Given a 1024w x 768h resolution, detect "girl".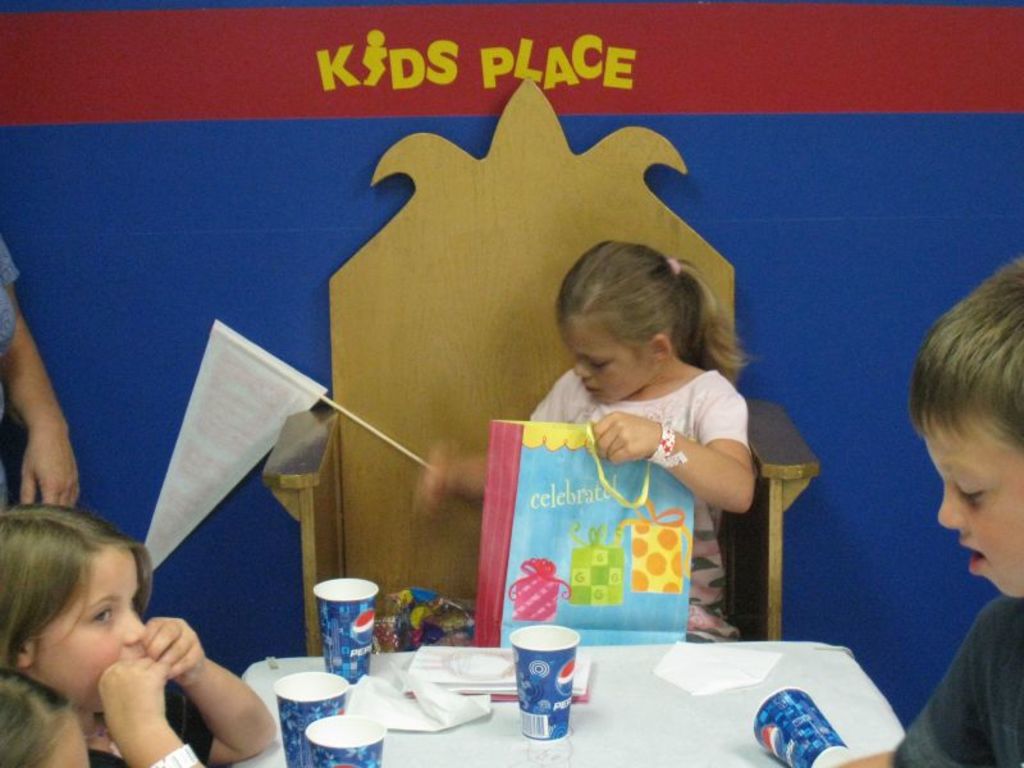
pyautogui.locateOnScreen(0, 509, 276, 767).
